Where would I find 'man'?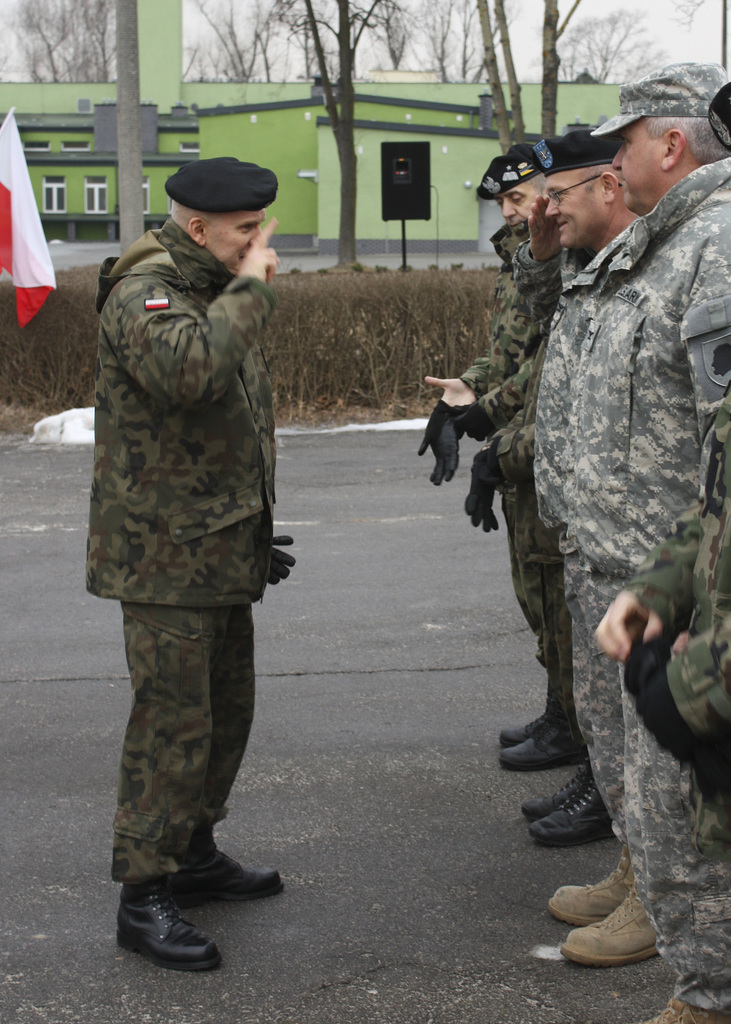
At left=87, top=133, right=313, bottom=978.
